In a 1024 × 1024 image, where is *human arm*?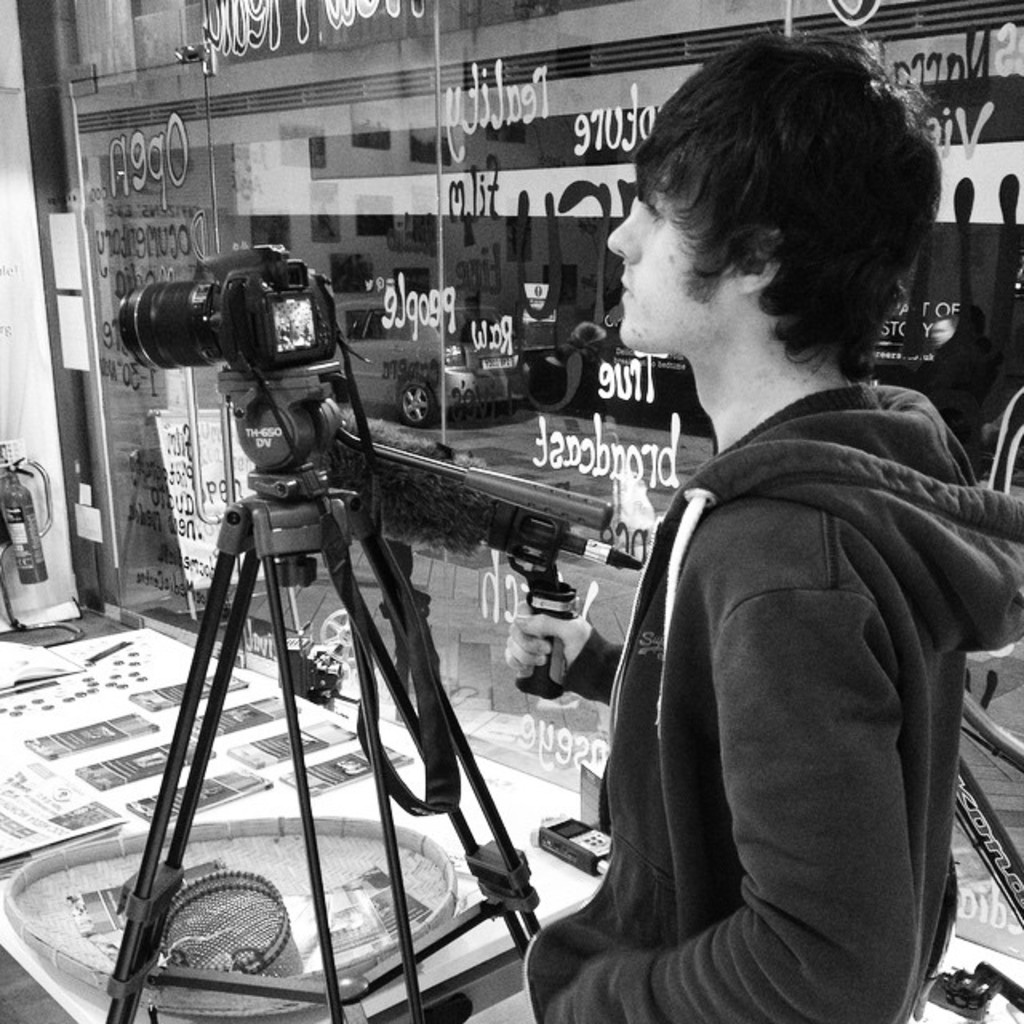
[494, 597, 637, 707].
